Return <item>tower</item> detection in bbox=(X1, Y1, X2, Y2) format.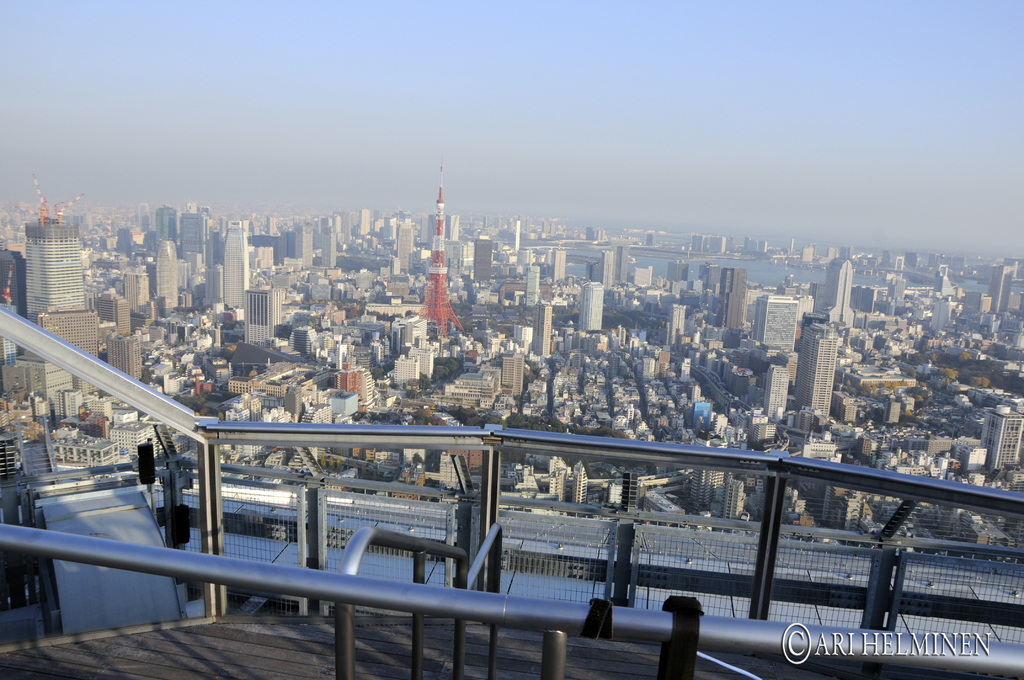
bbox=(153, 236, 184, 312).
